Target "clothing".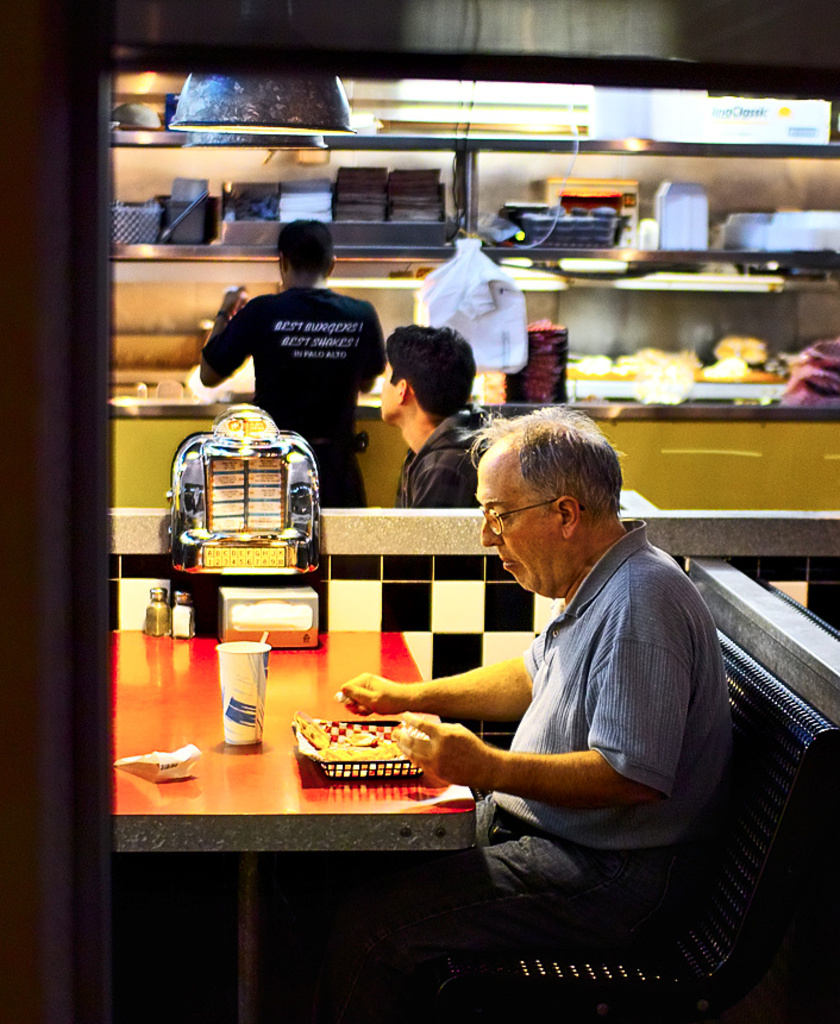
Target region: 482 513 717 951.
